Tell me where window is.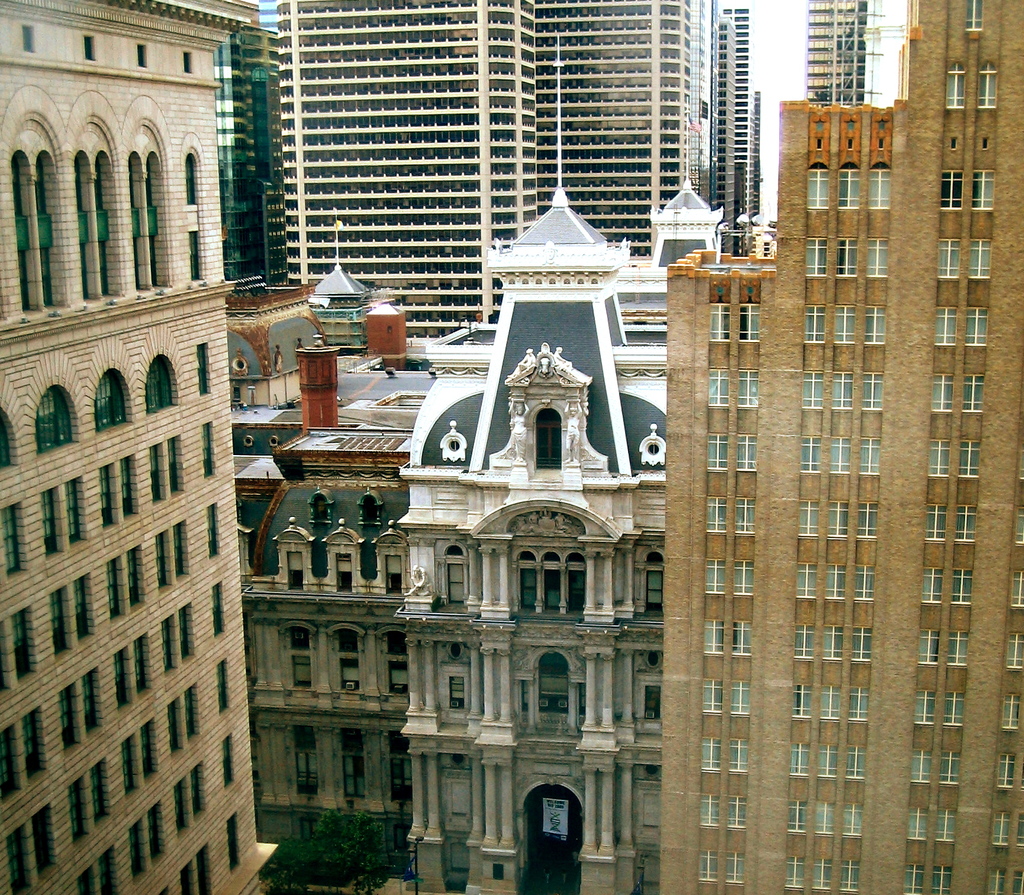
window is at [445,545,465,602].
